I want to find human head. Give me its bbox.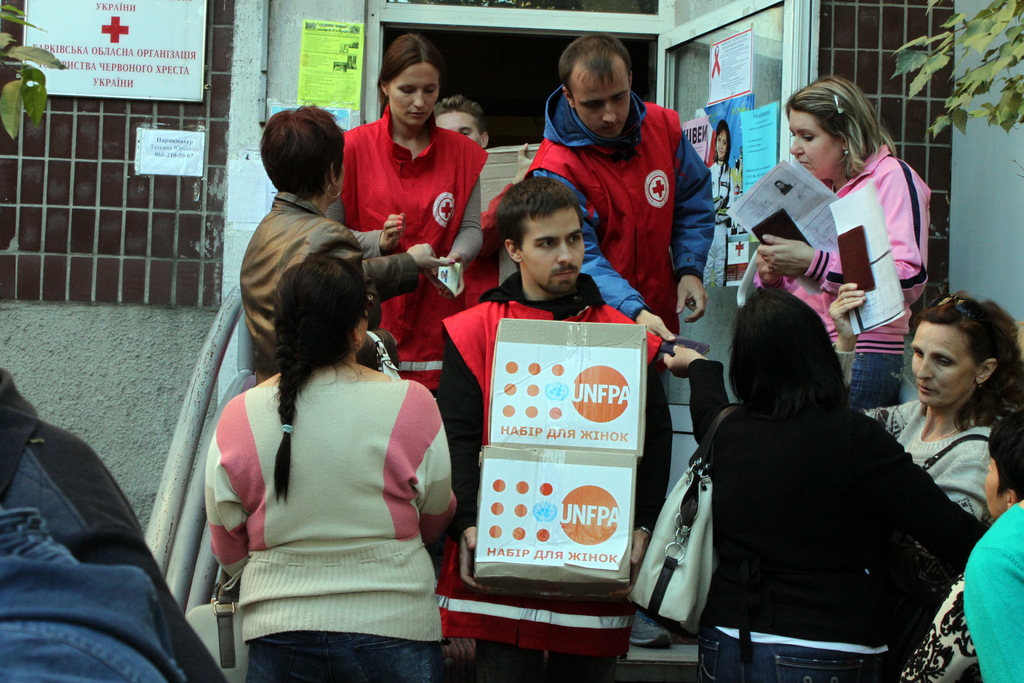
box(557, 37, 632, 139).
